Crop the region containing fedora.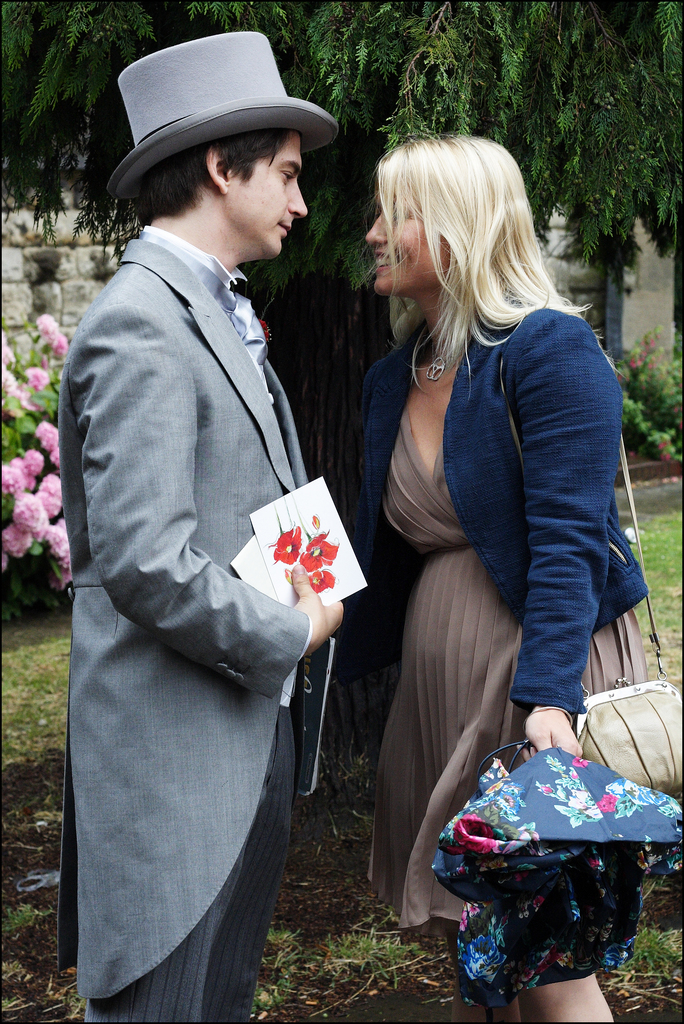
Crop region: pyautogui.locateOnScreen(109, 32, 332, 198).
